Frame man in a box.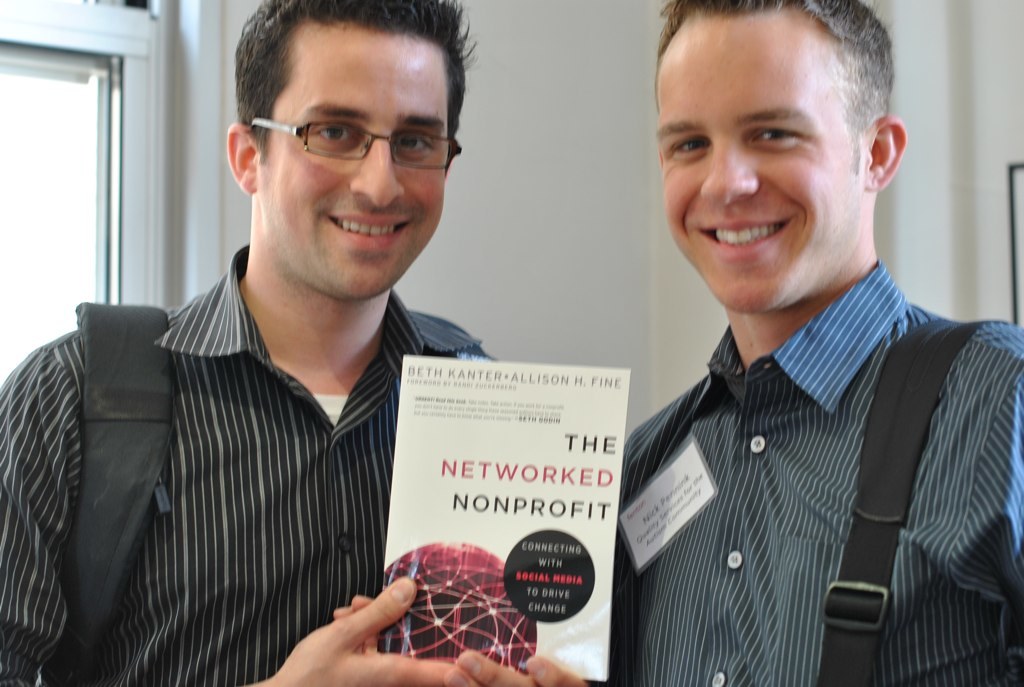
Rect(573, 21, 1008, 669).
